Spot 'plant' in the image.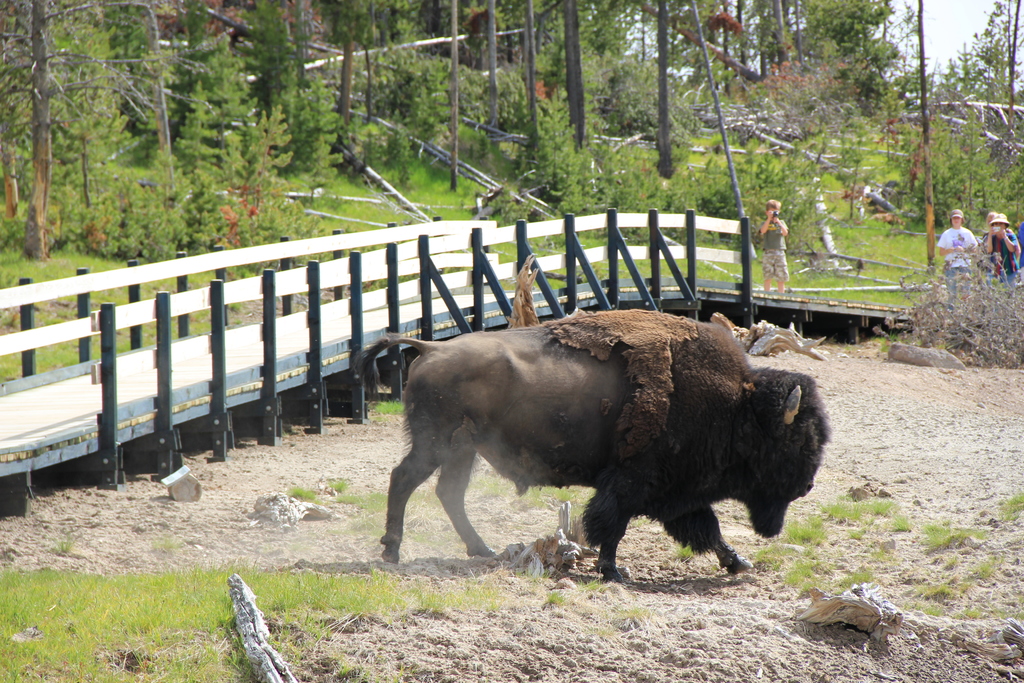
'plant' found at crop(526, 88, 573, 228).
